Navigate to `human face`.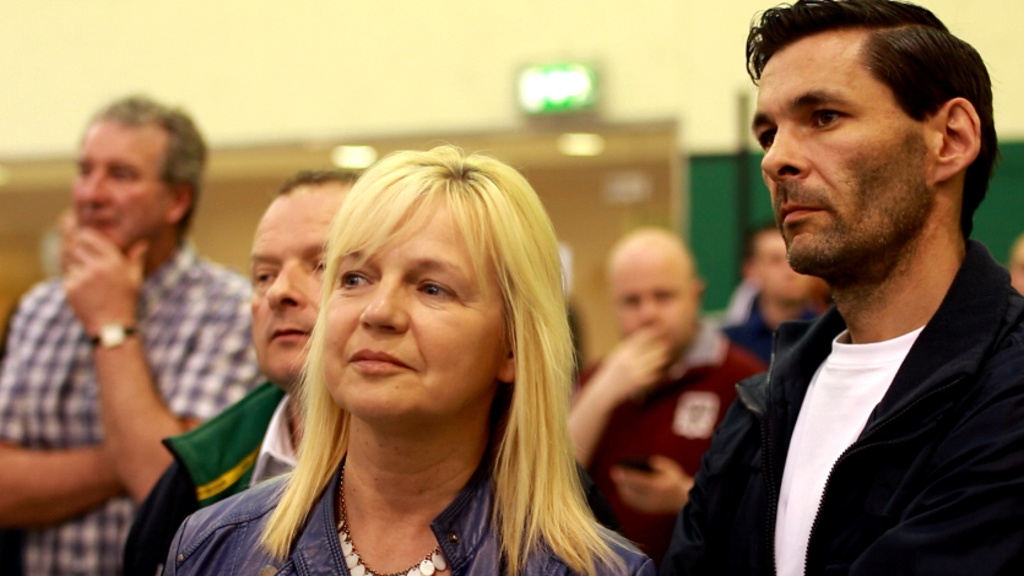
Navigation target: [left=251, top=184, right=342, bottom=382].
